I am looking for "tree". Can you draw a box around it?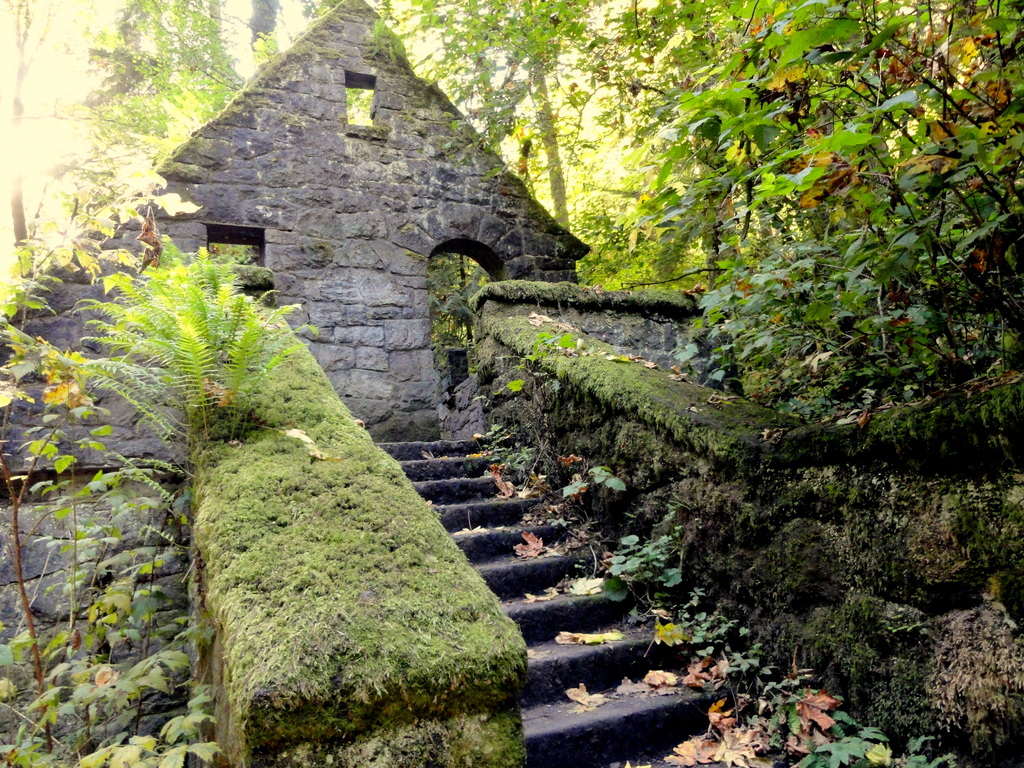
Sure, the bounding box is {"left": 606, "top": 0, "right": 1011, "bottom": 494}.
